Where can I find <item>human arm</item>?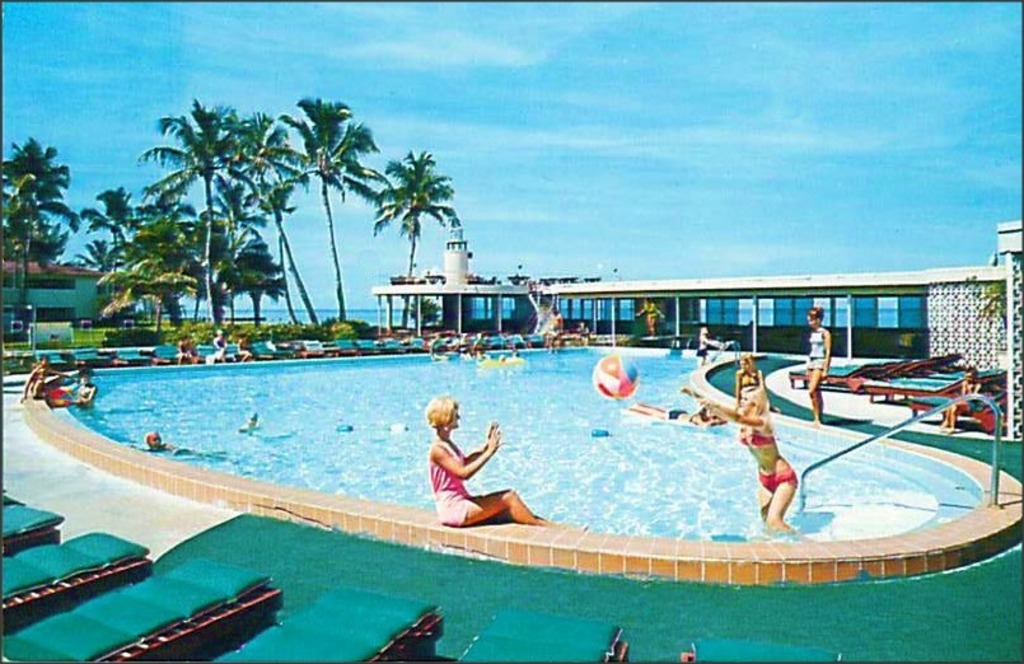
You can find it at rect(701, 406, 763, 432).
